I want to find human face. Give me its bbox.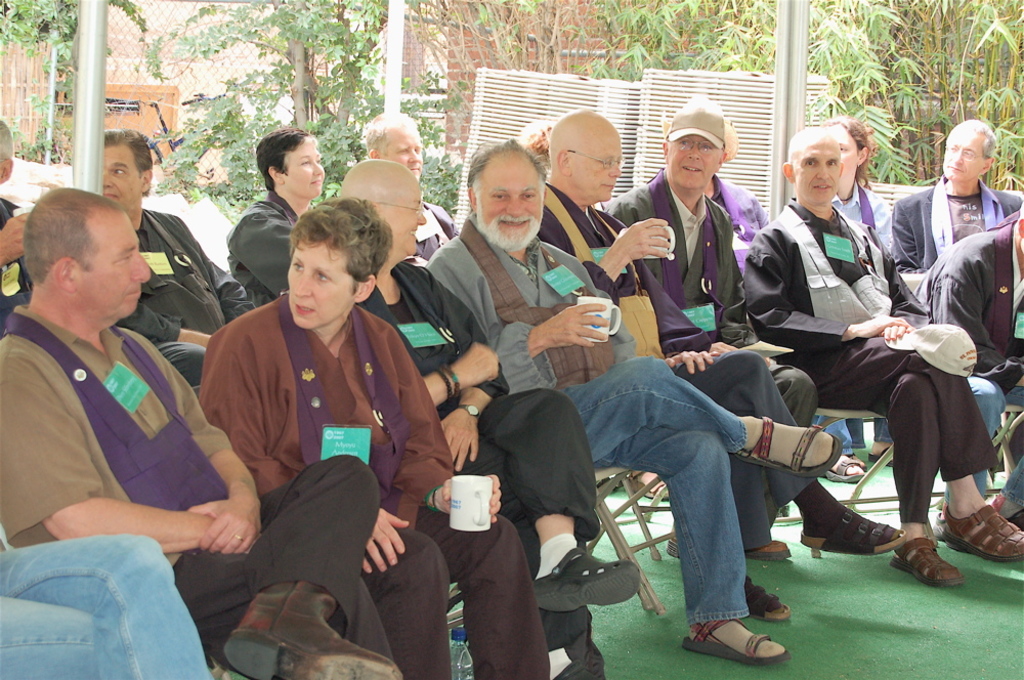
(830, 124, 861, 181).
